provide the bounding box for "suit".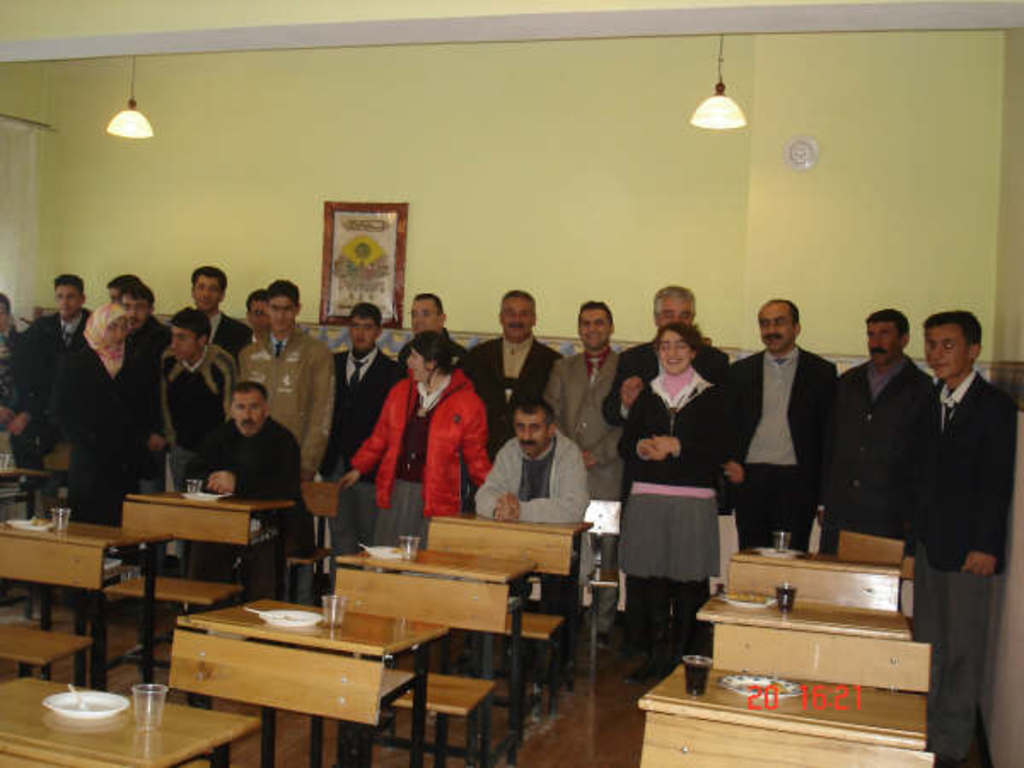
<bbox>543, 352, 621, 621</bbox>.
